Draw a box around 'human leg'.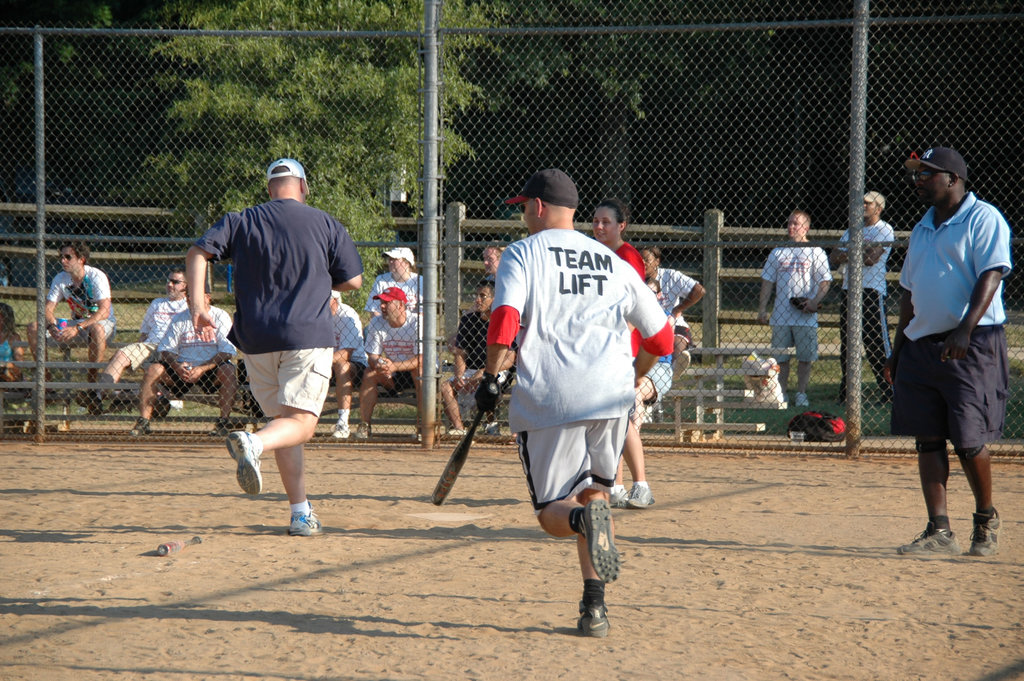
{"left": 790, "top": 321, "right": 818, "bottom": 405}.
